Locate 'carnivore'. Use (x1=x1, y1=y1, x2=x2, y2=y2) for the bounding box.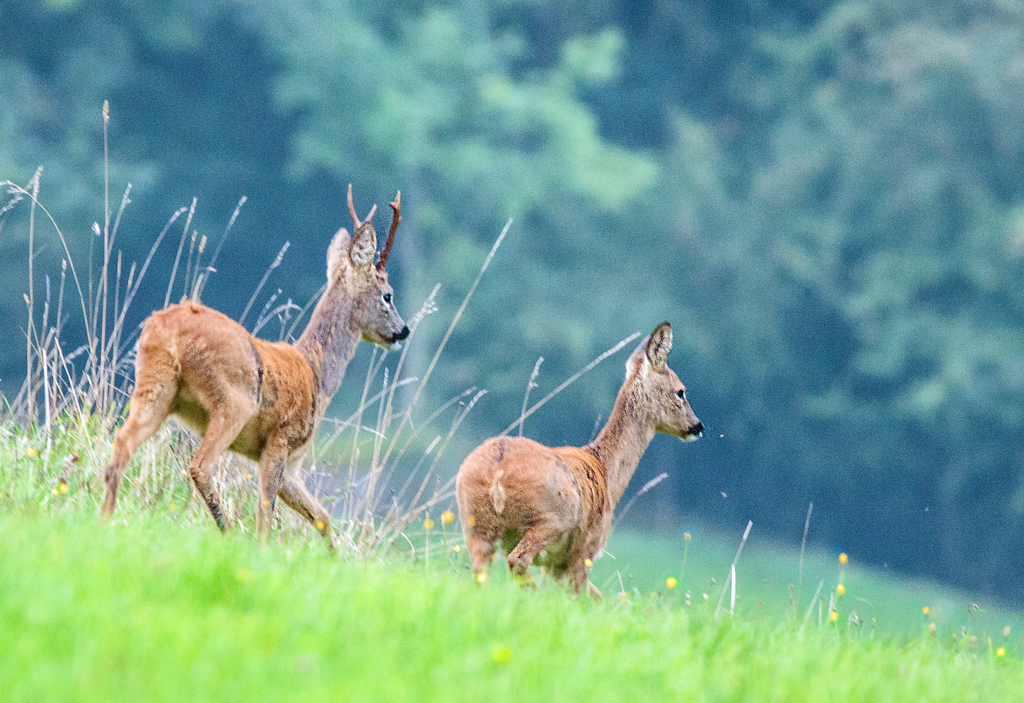
(x1=456, y1=339, x2=715, y2=596).
